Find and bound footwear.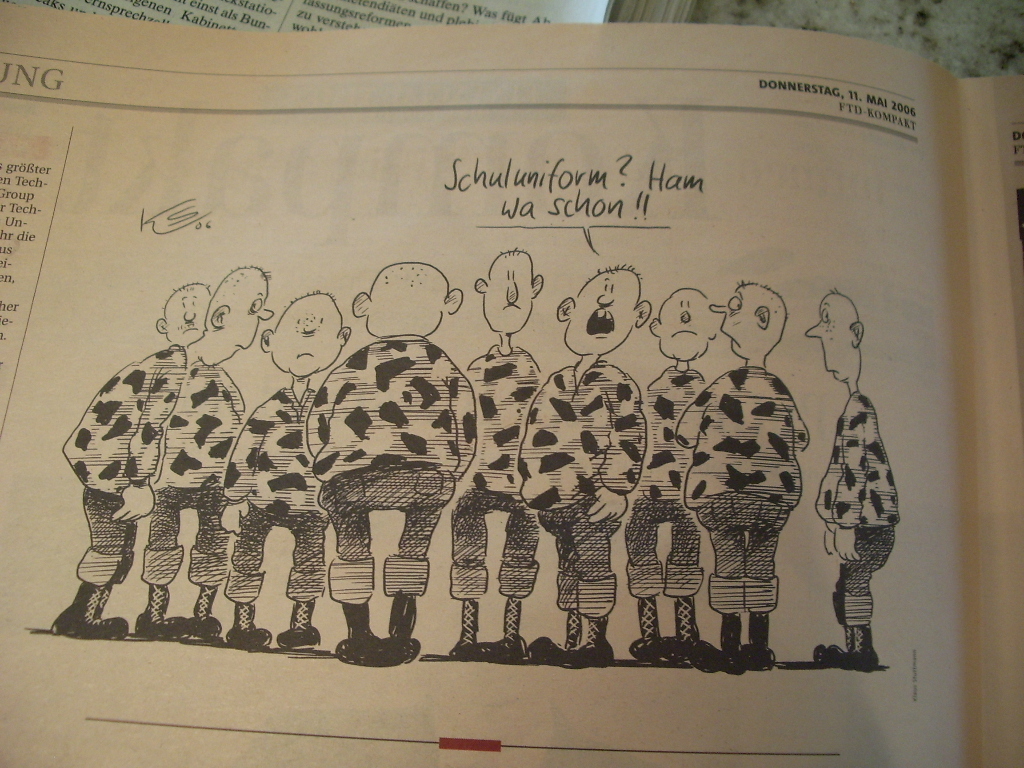
Bound: 563,616,617,669.
